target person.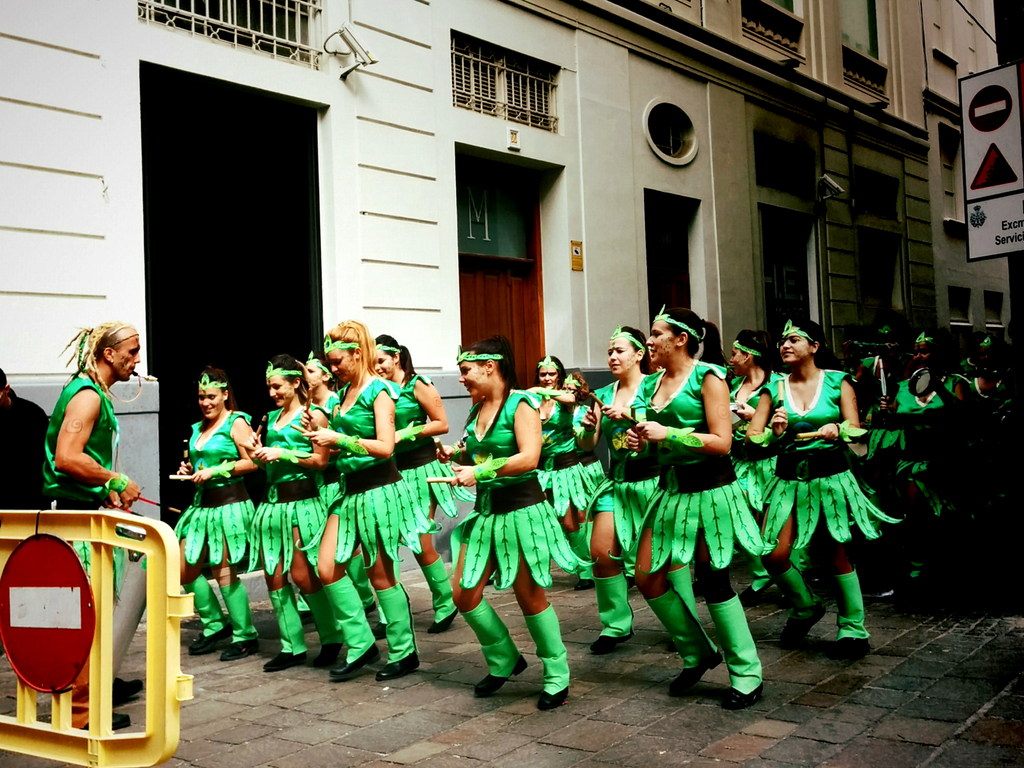
Target region: x1=379 y1=330 x2=454 y2=633.
